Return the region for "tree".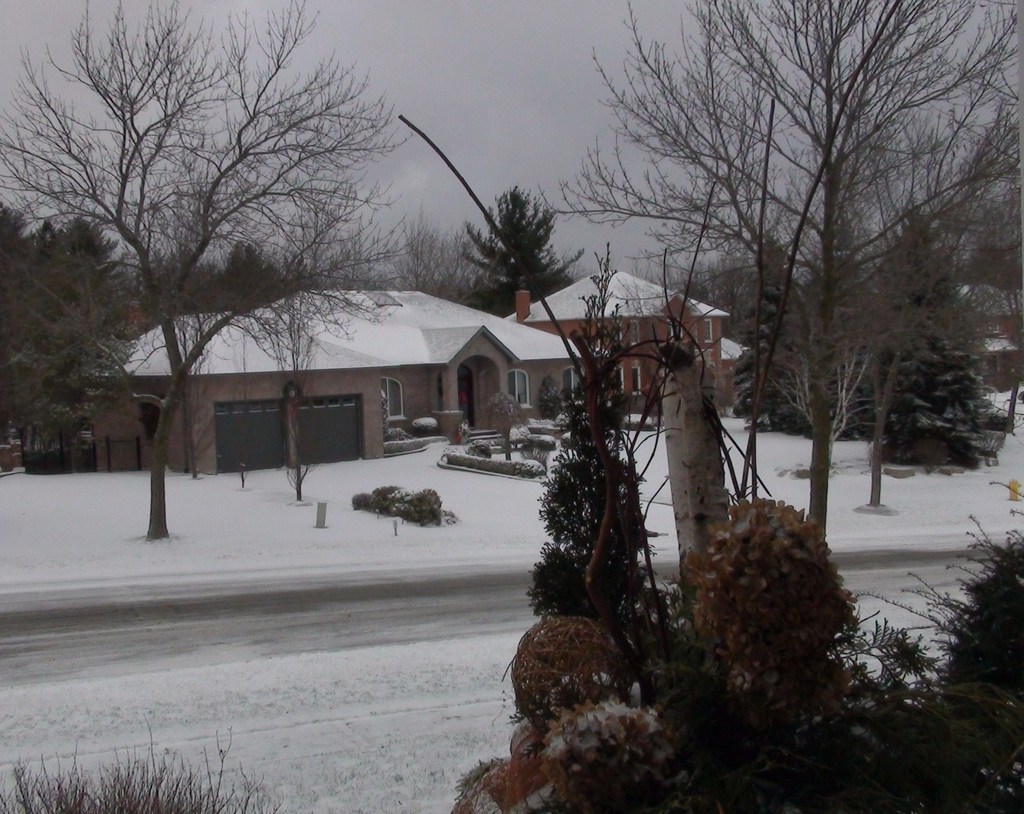
[728, 243, 801, 434].
